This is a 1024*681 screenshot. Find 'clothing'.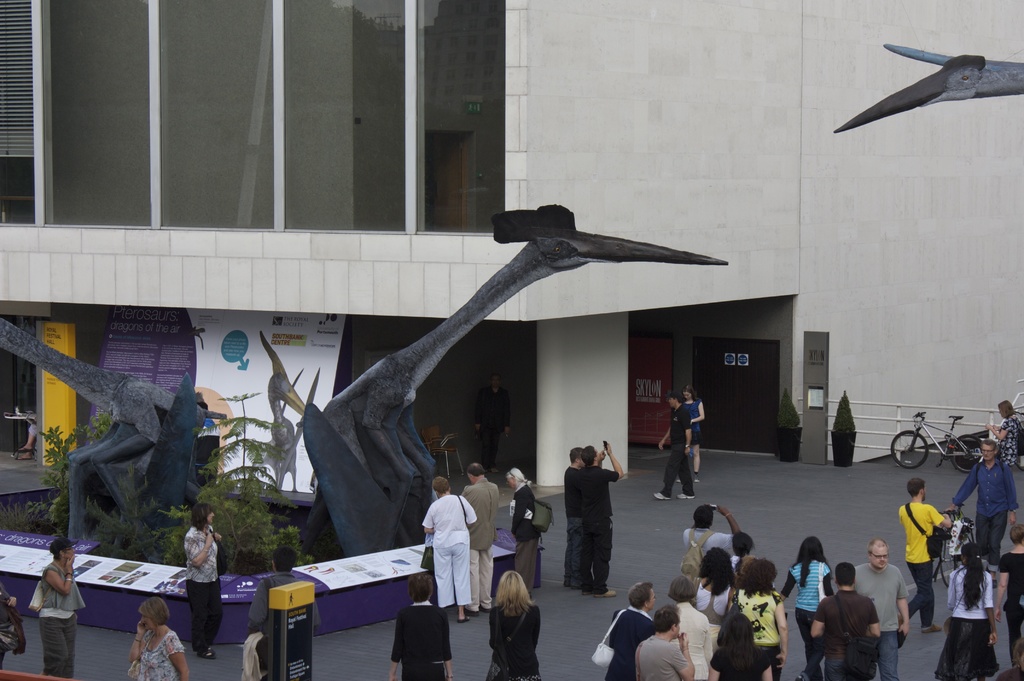
Bounding box: 561, 467, 585, 590.
